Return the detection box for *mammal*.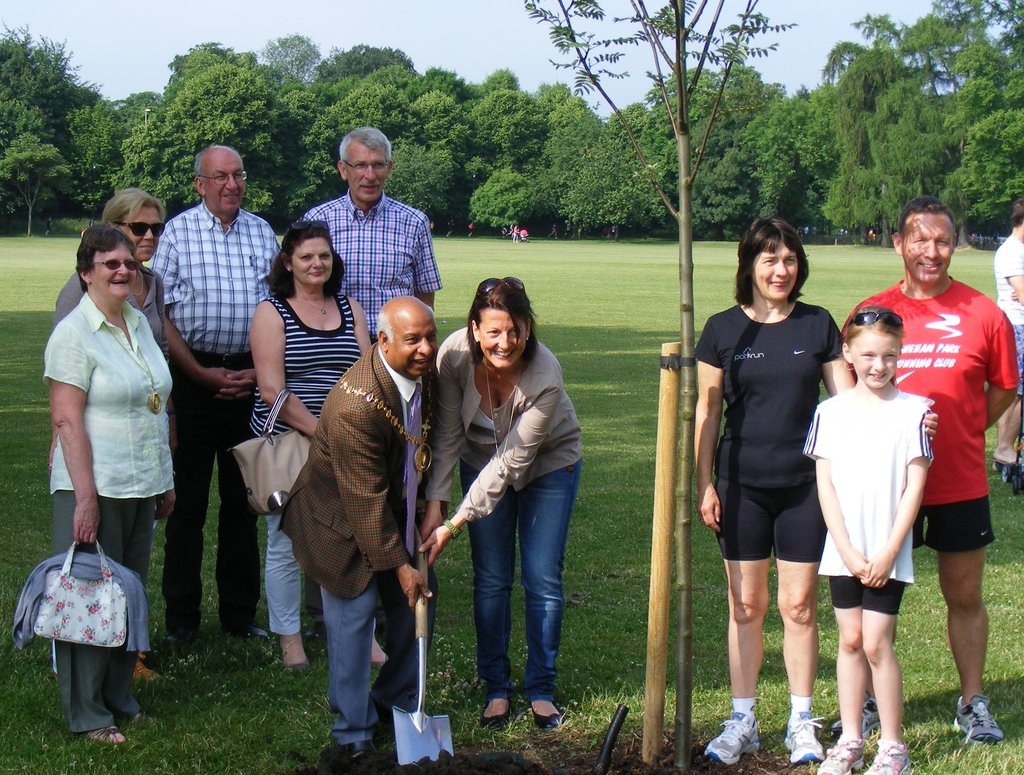
(302,127,445,343).
